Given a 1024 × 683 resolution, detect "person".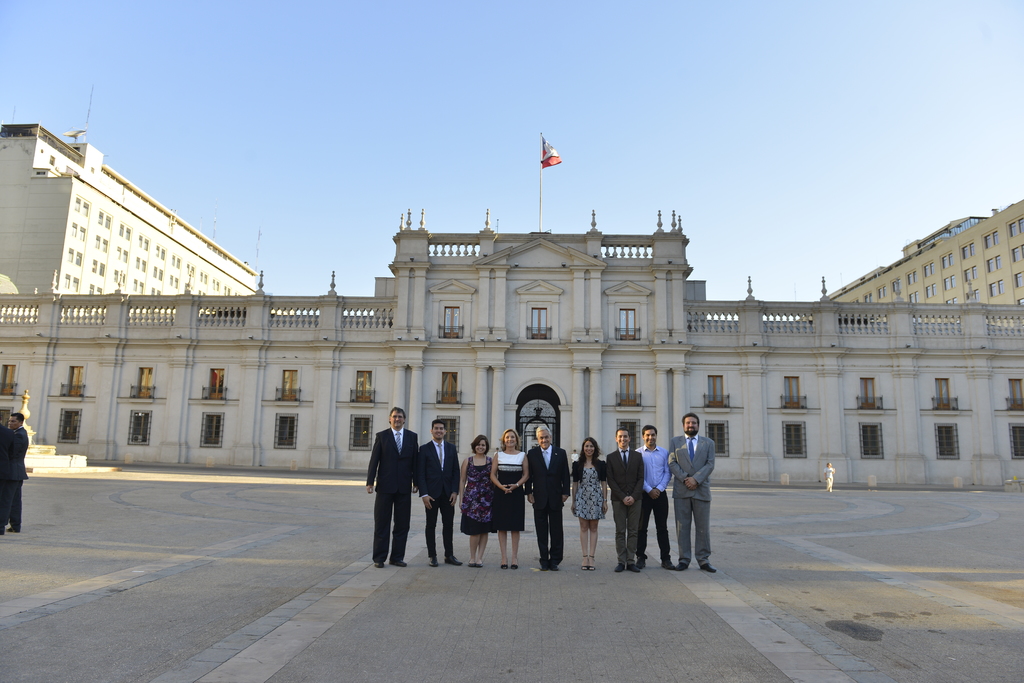
366:406:420:568.
